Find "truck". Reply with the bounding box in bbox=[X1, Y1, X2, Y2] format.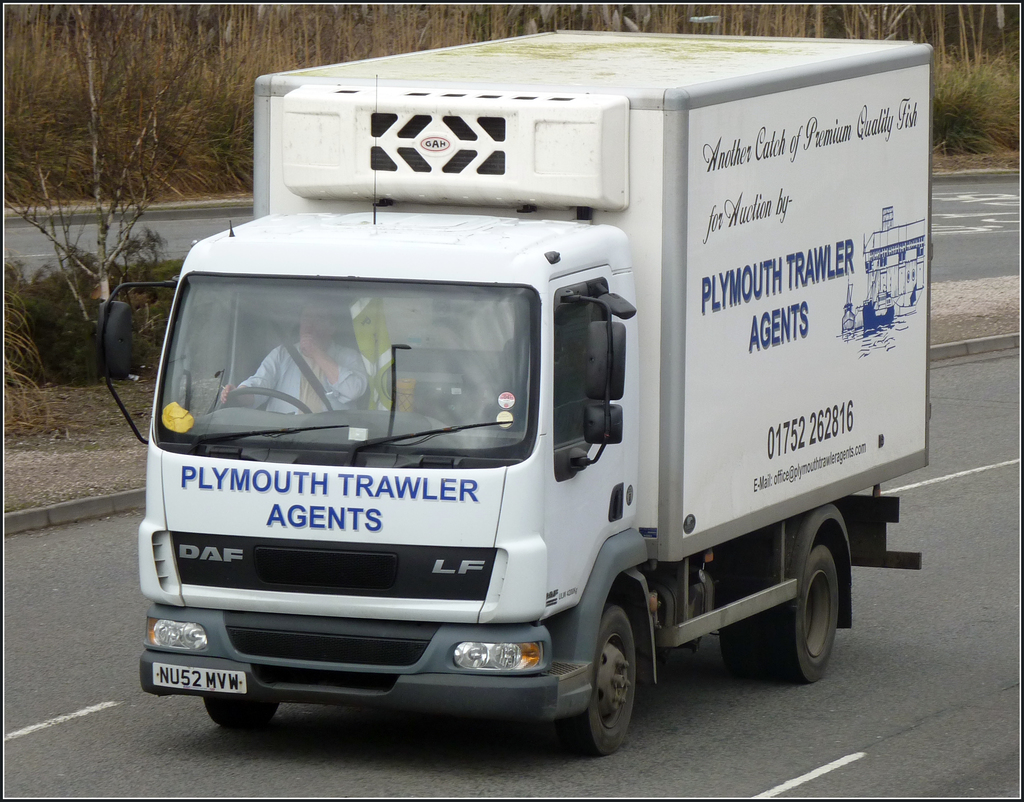
bbox=[131, 23, 963, 776].
